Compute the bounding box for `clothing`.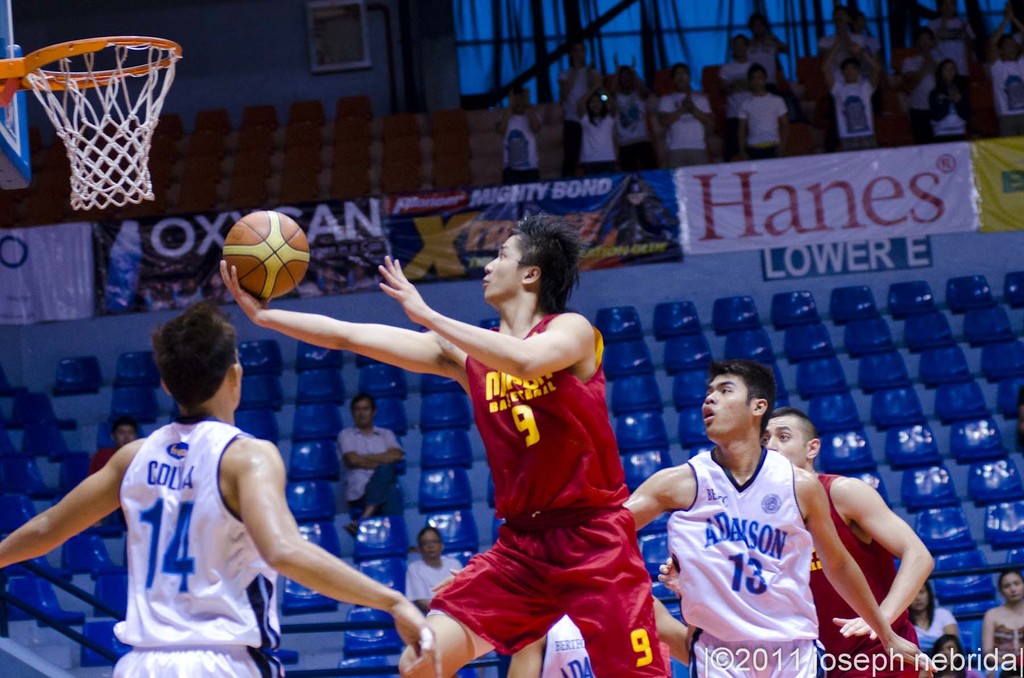
bbox(114, 417, 283, 677).
